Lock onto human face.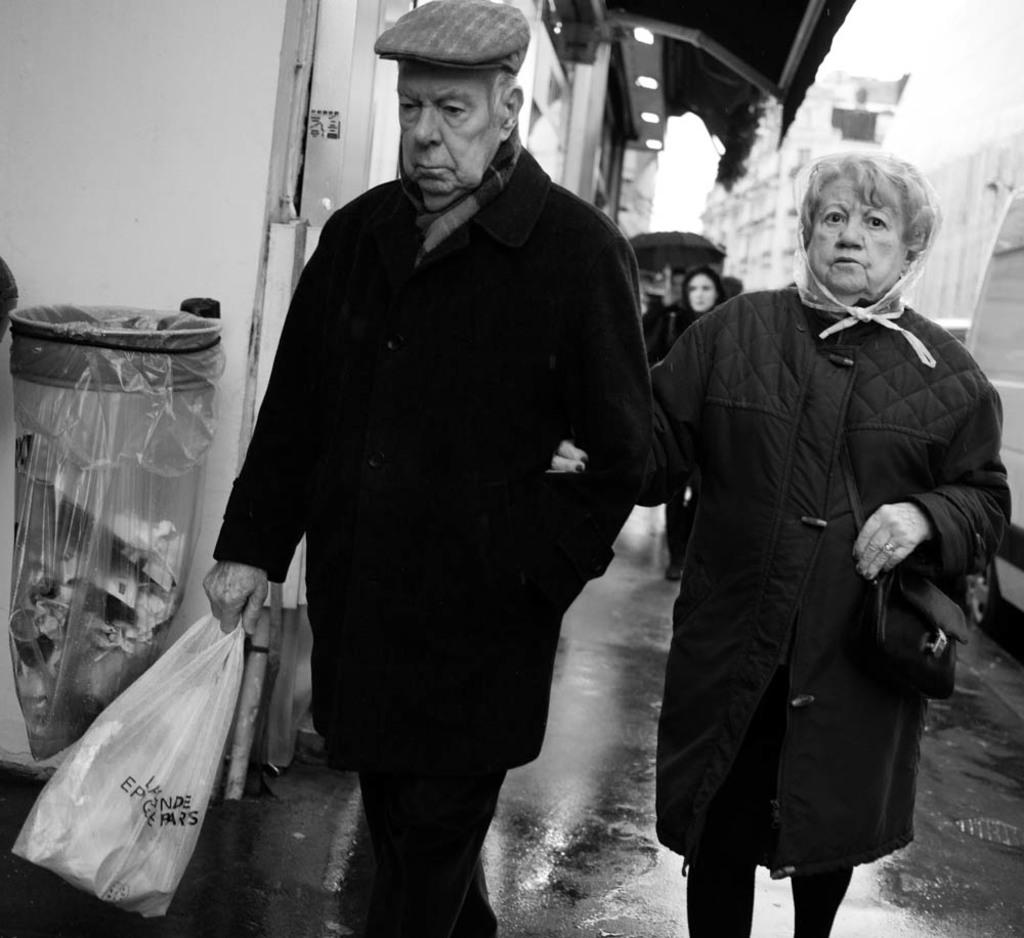
Locked: locate(399, 63, 498, 195).
